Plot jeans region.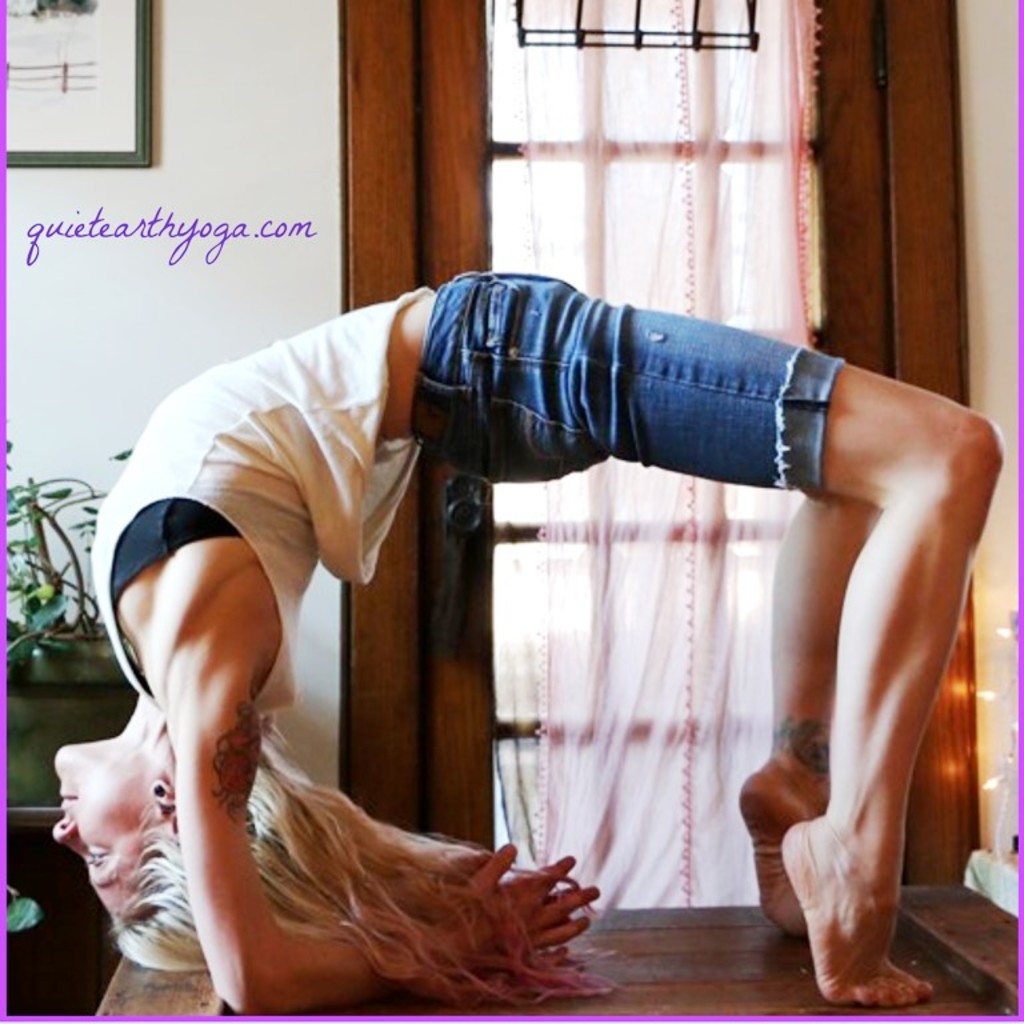
Plotted at <bbox>415, 261, 863, 505</bbox>.
